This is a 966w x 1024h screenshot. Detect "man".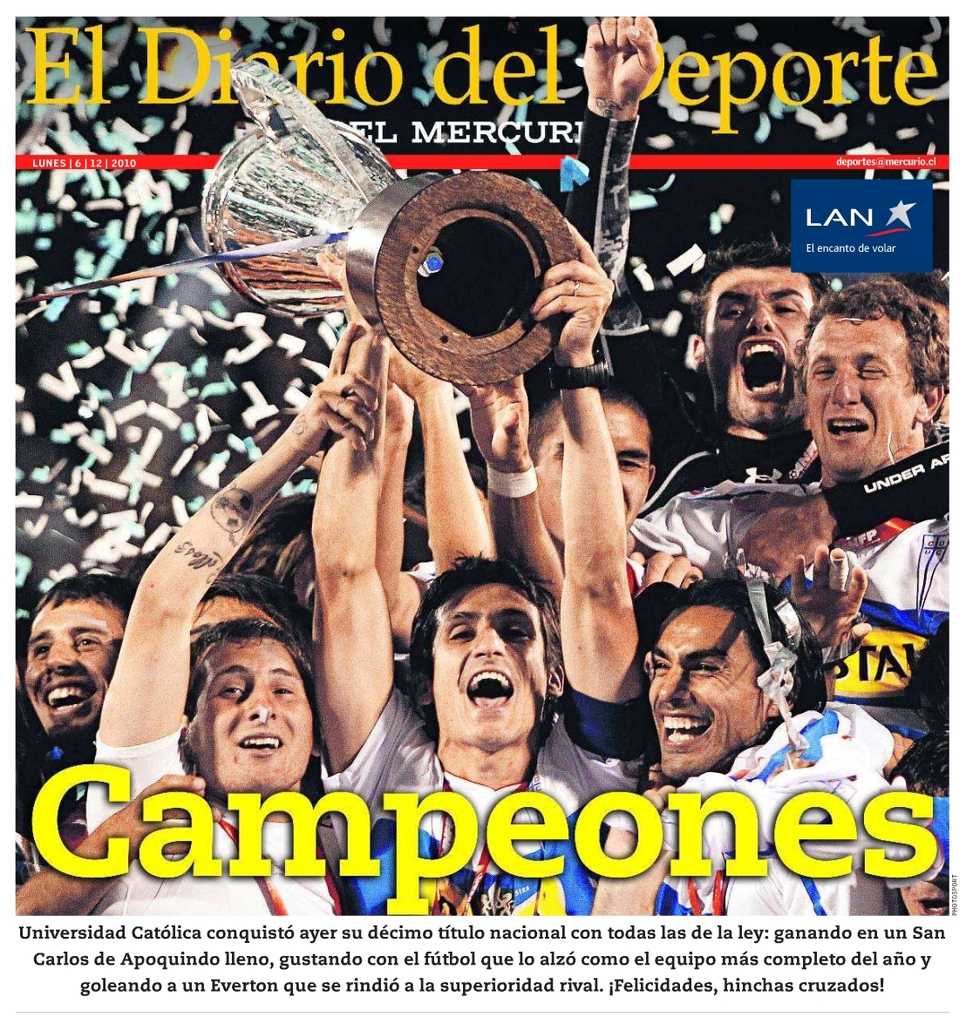
left=13, top=566, right=225, bottom=912.
